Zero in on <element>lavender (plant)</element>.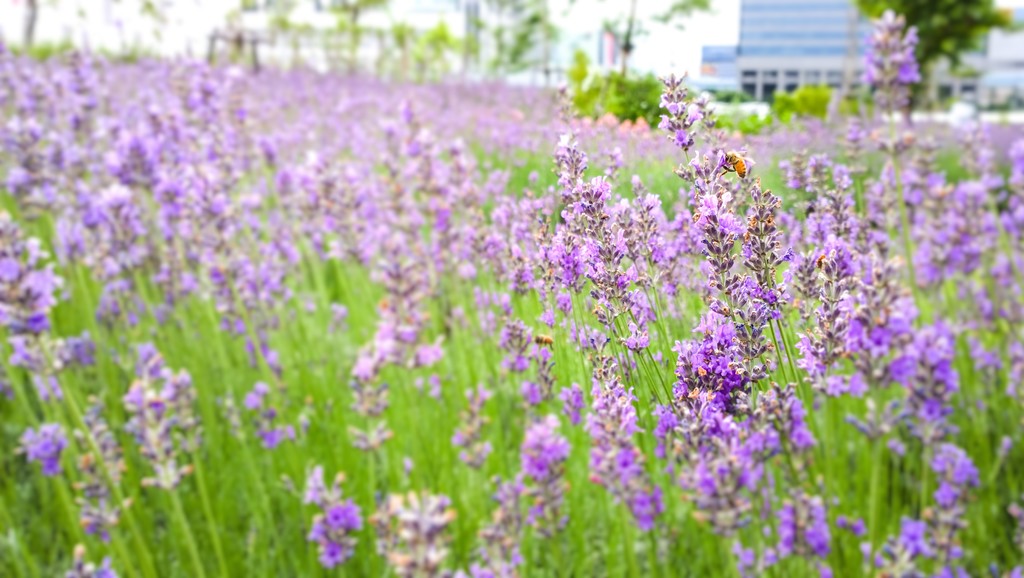
Zeroed in: [853,13,919,136].
